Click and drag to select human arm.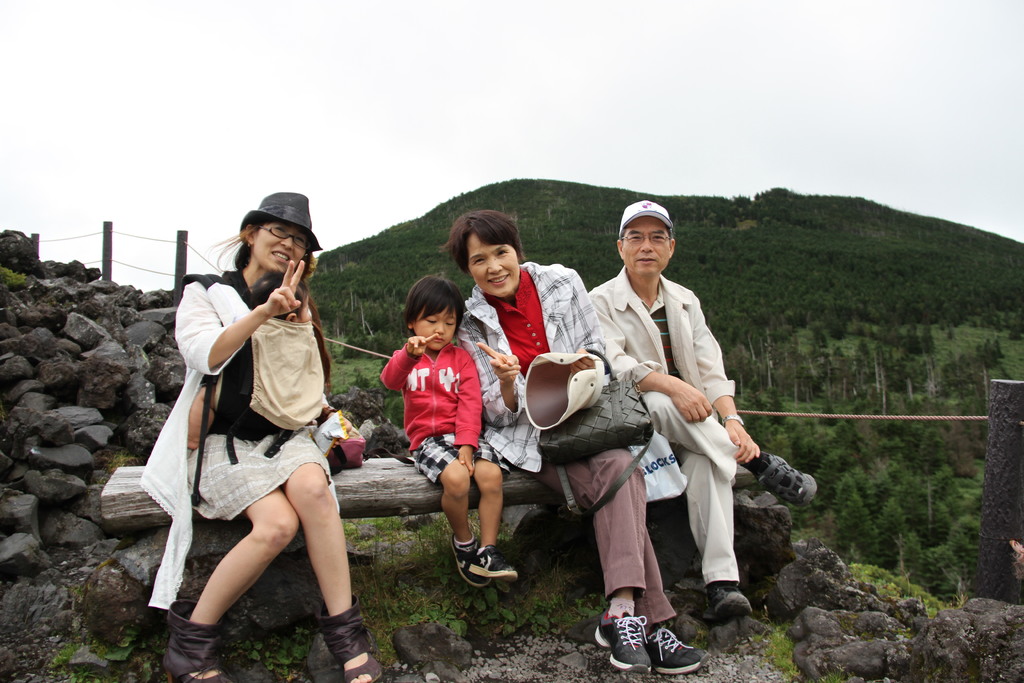
Selection: bbox=[377, 319, 429, 389].
